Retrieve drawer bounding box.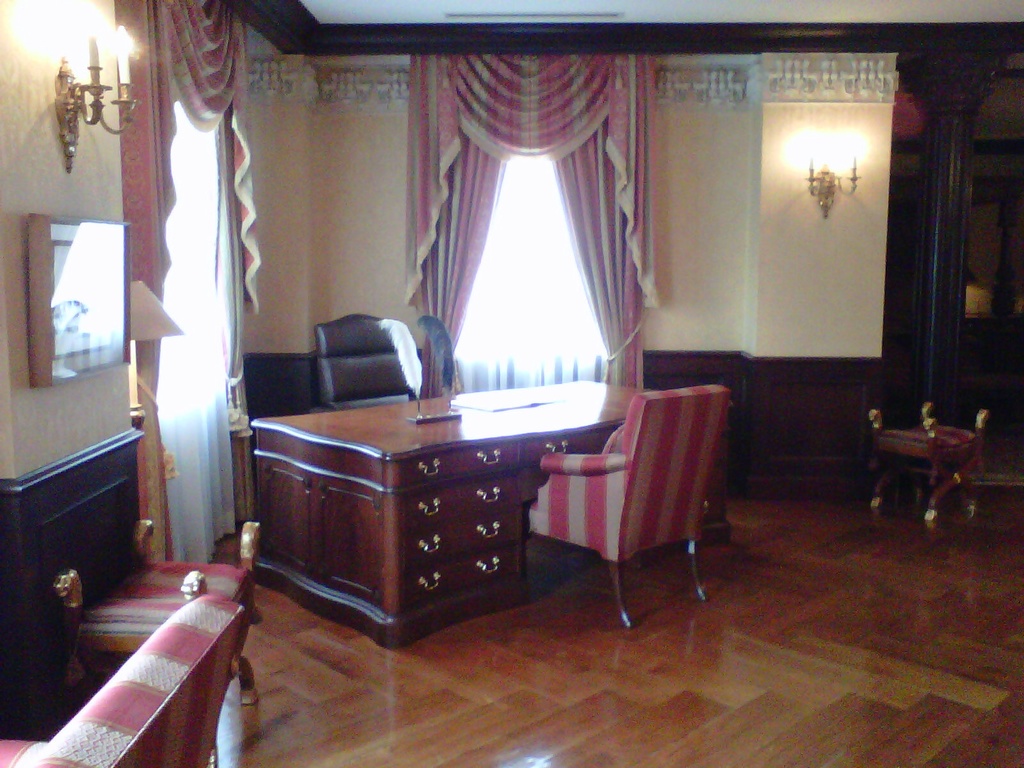
Bounding box: select_region(412, 543, 516, 606).
